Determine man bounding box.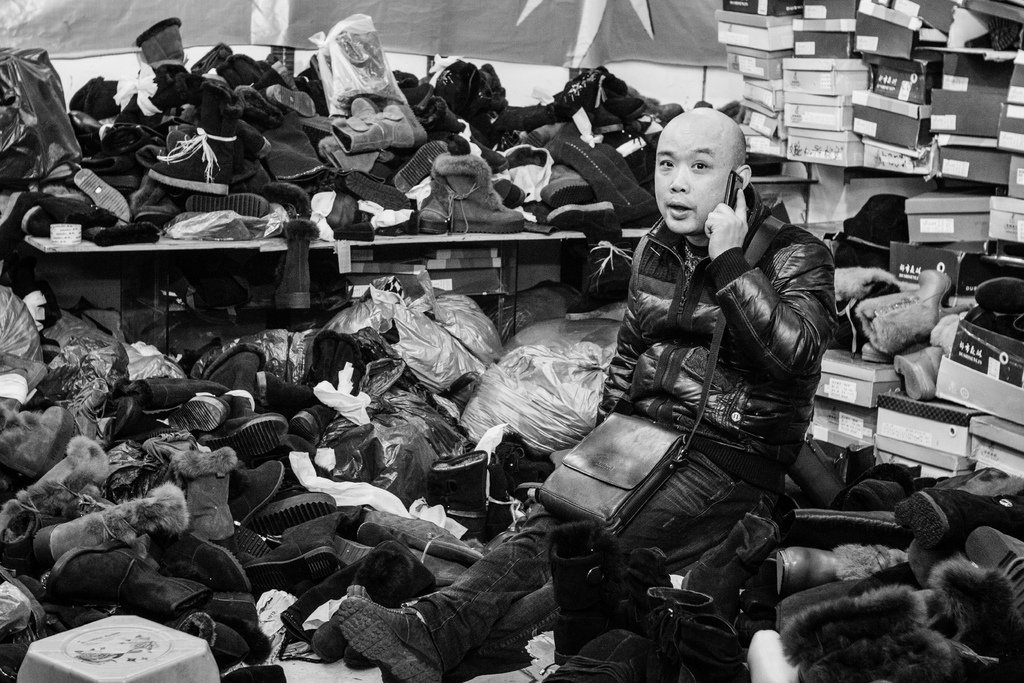
Determined: (x1=421, y1=69, x2=845, y2=649).
